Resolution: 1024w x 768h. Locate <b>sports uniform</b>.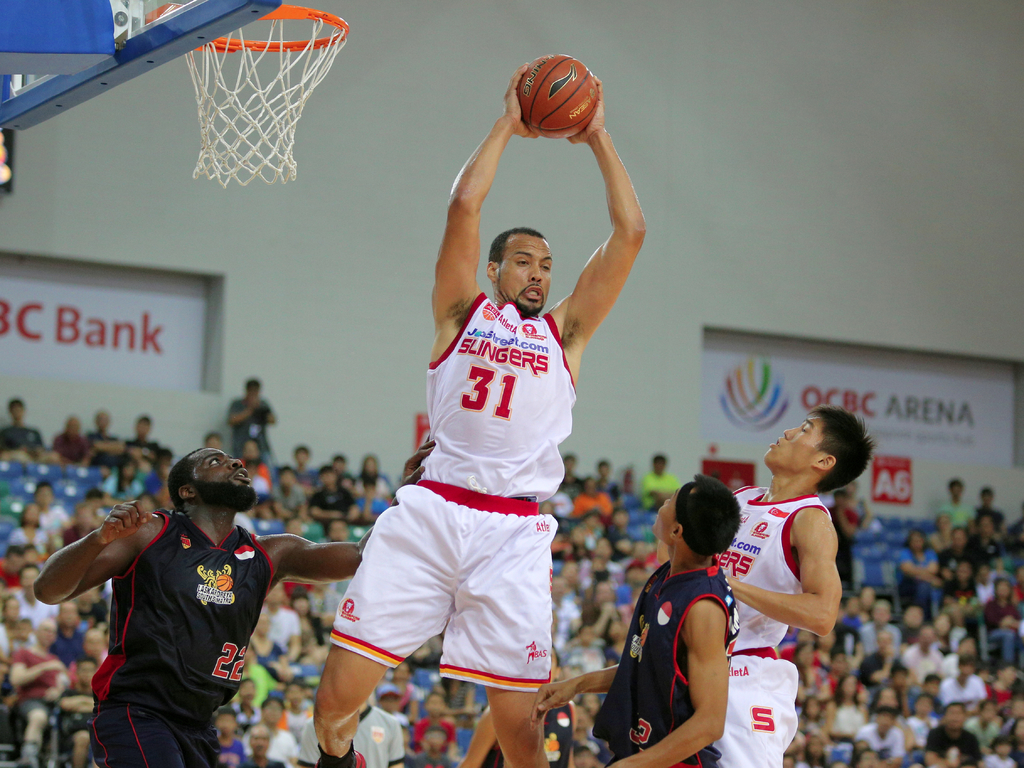
(86, 500, 275, 767).
